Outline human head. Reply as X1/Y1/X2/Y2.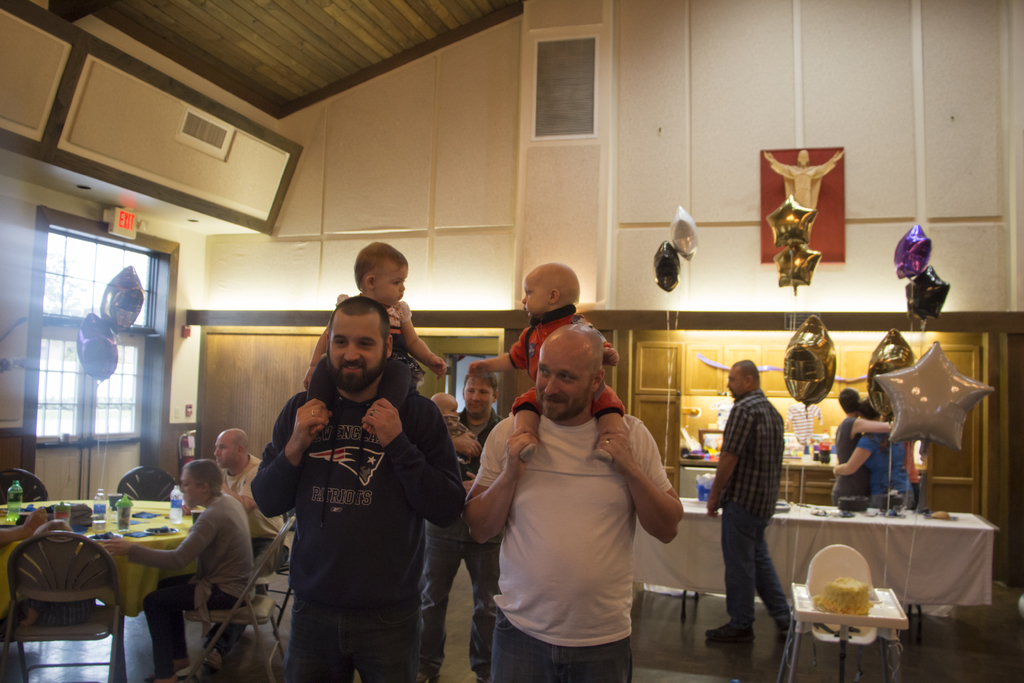
838/386/861/418.
